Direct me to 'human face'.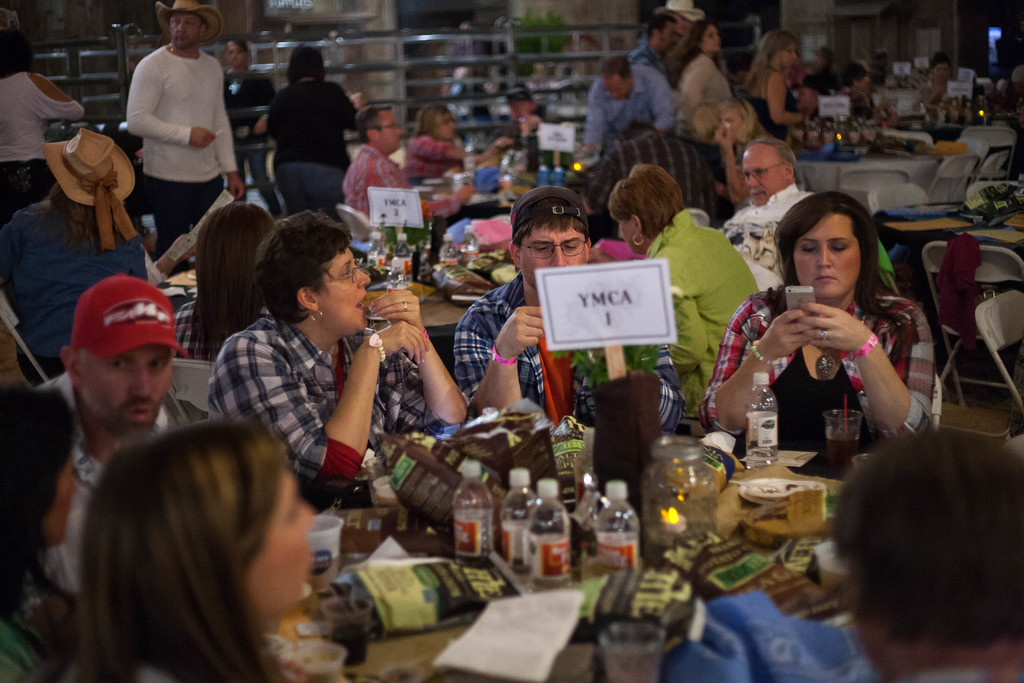
Direction: locate(228, 43, 243, 68).
